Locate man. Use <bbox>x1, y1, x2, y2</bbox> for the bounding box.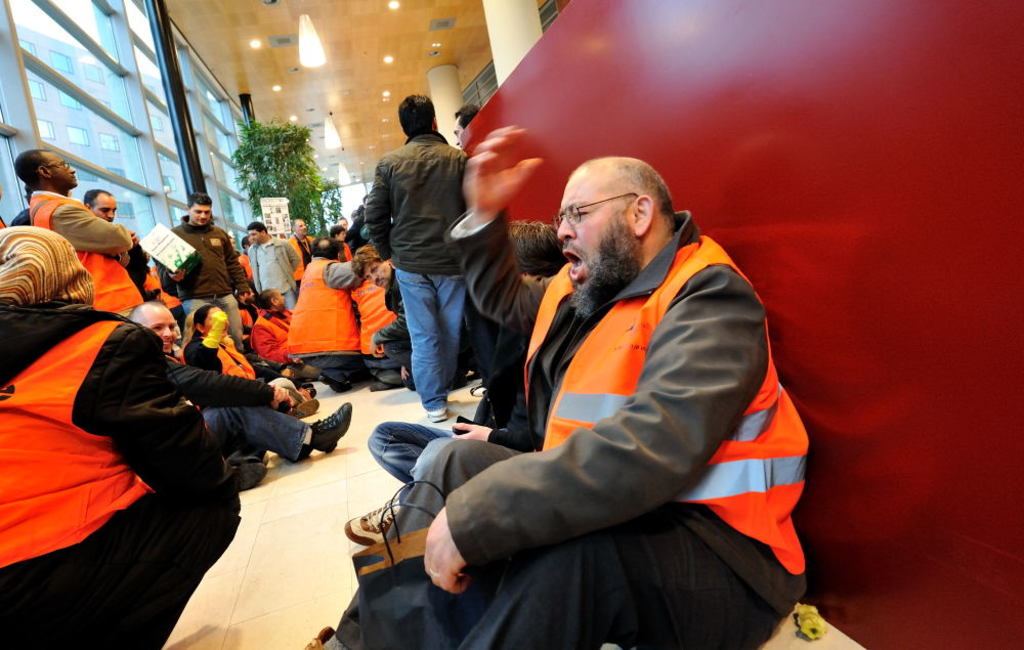
<bbox>168, 198, 255, 335</bbox>.
